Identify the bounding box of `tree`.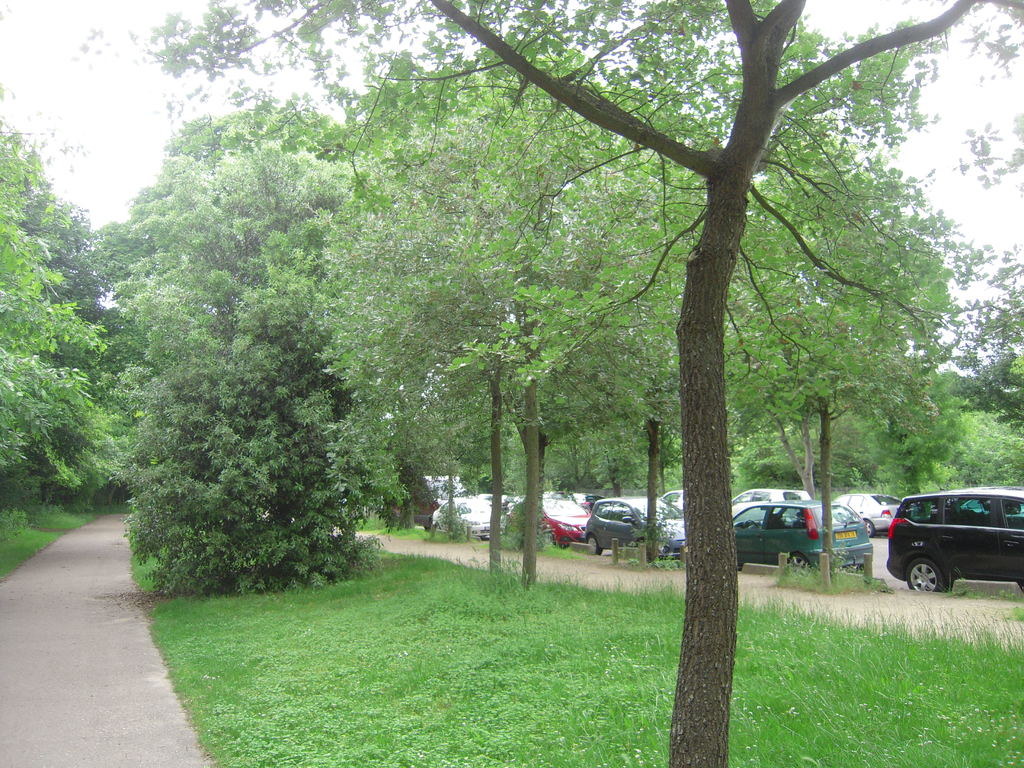
bbox=[0, 122, 150, 553].
